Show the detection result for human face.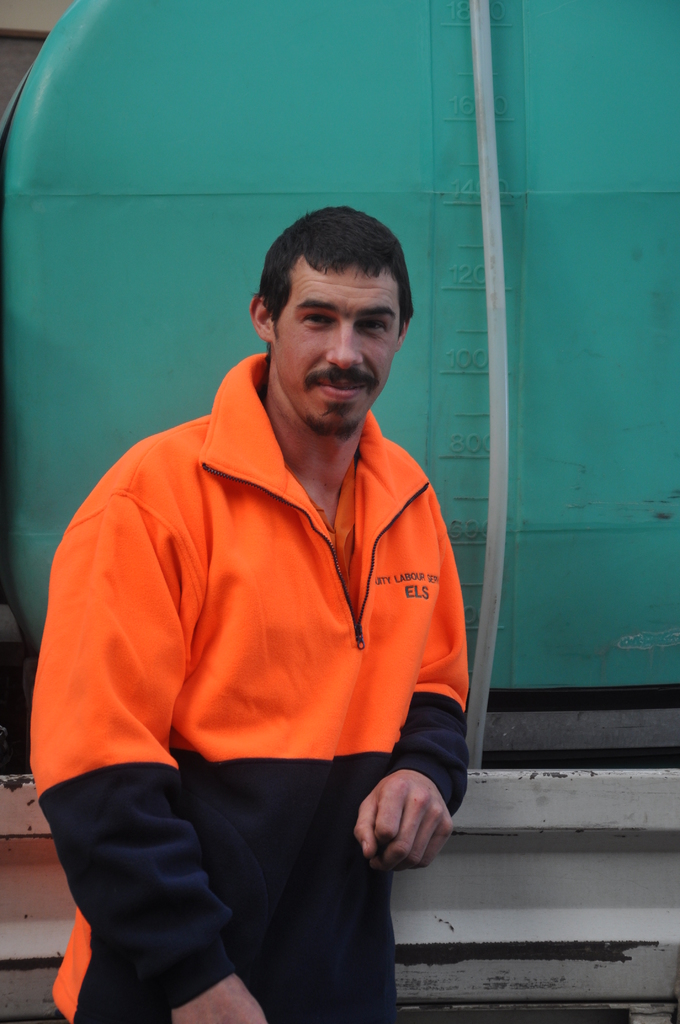
bbox=(278, 265, 399, 438).
